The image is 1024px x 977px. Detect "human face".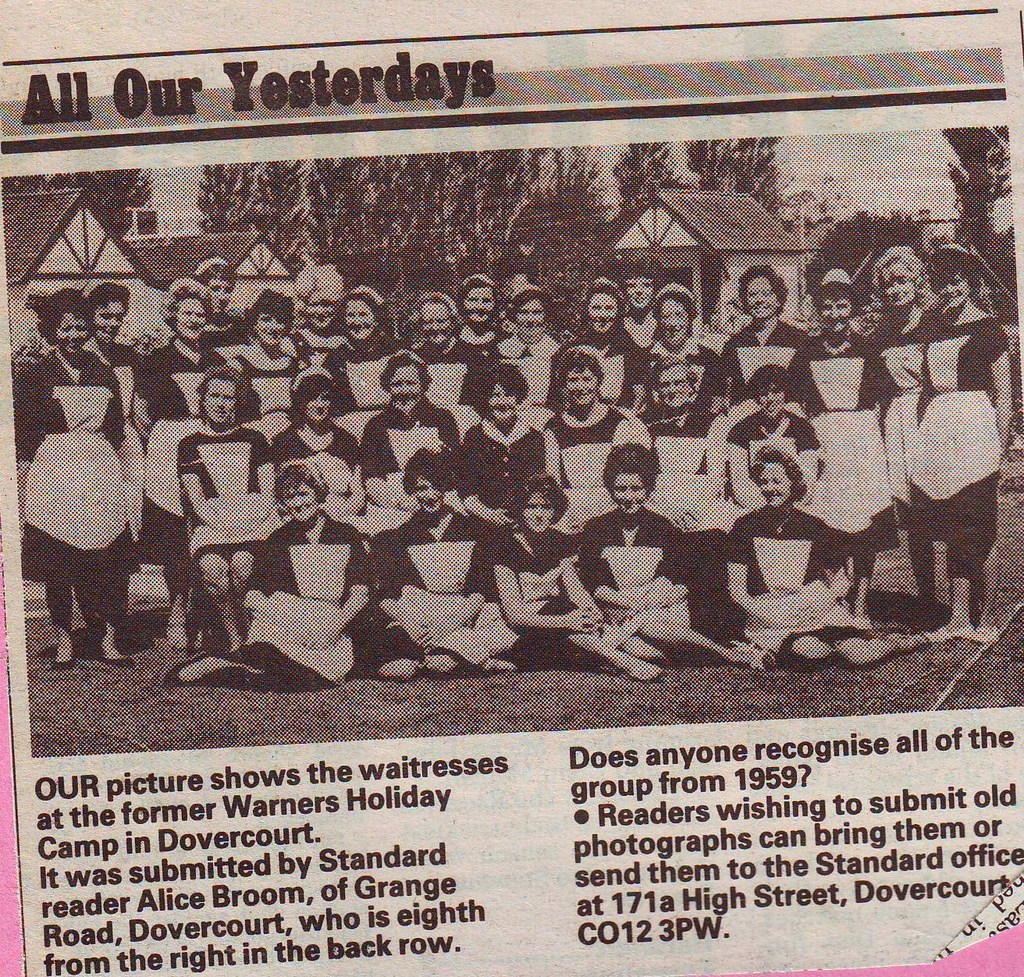
Detection: x1=754 y1=385 x2=782 y2=421.
